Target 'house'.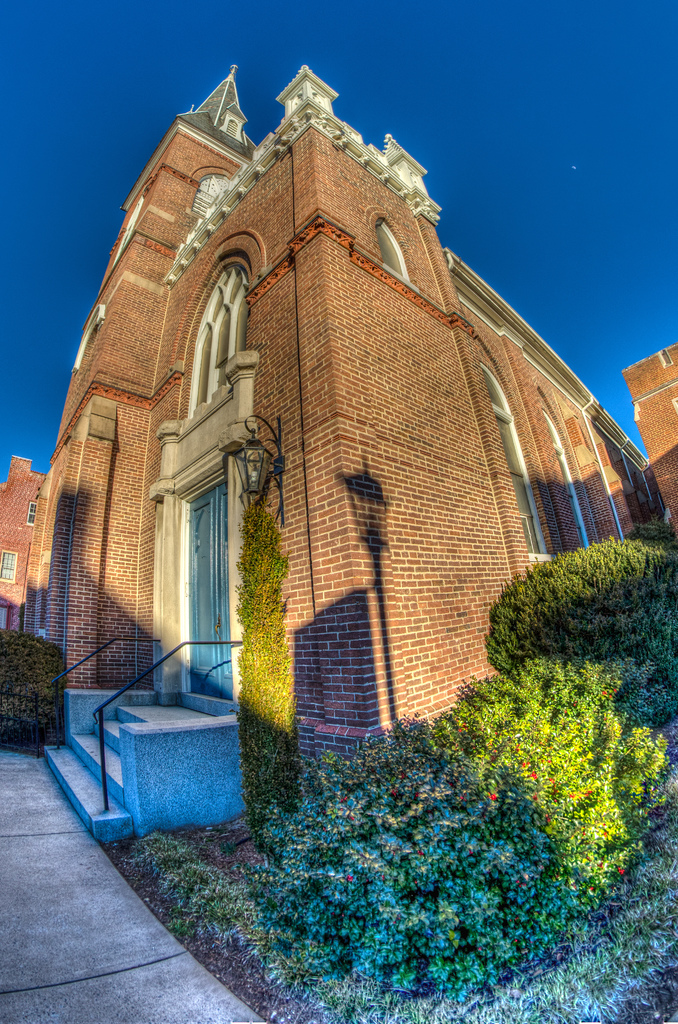
Target region: select_region(608, 342, 677, 512).
